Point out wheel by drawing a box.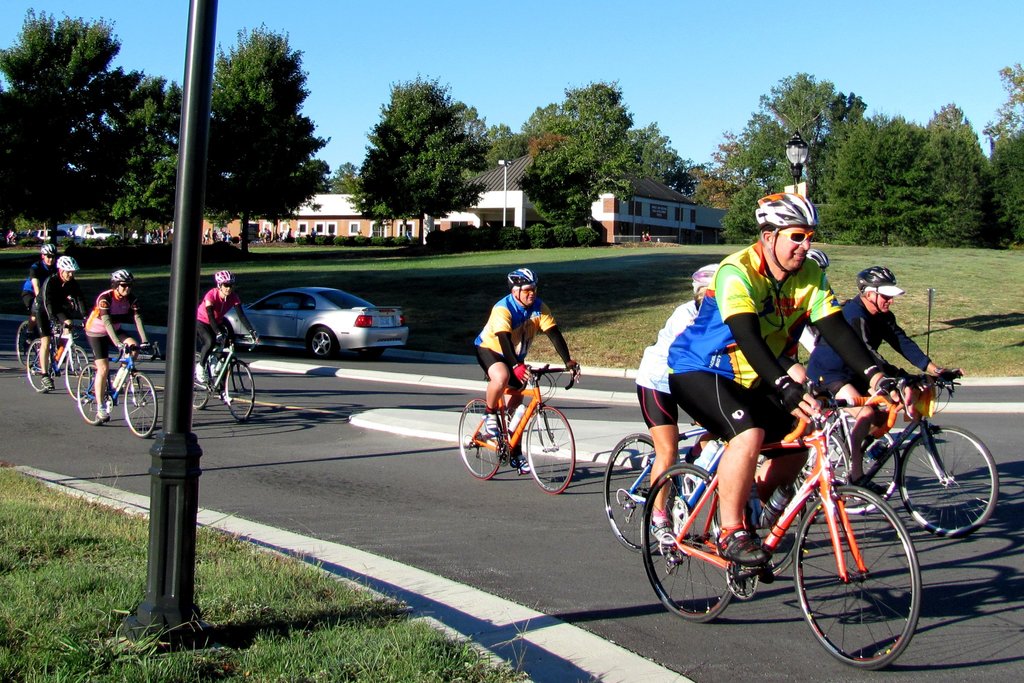
x1=123 y1=370 x2=159 y2=440.
